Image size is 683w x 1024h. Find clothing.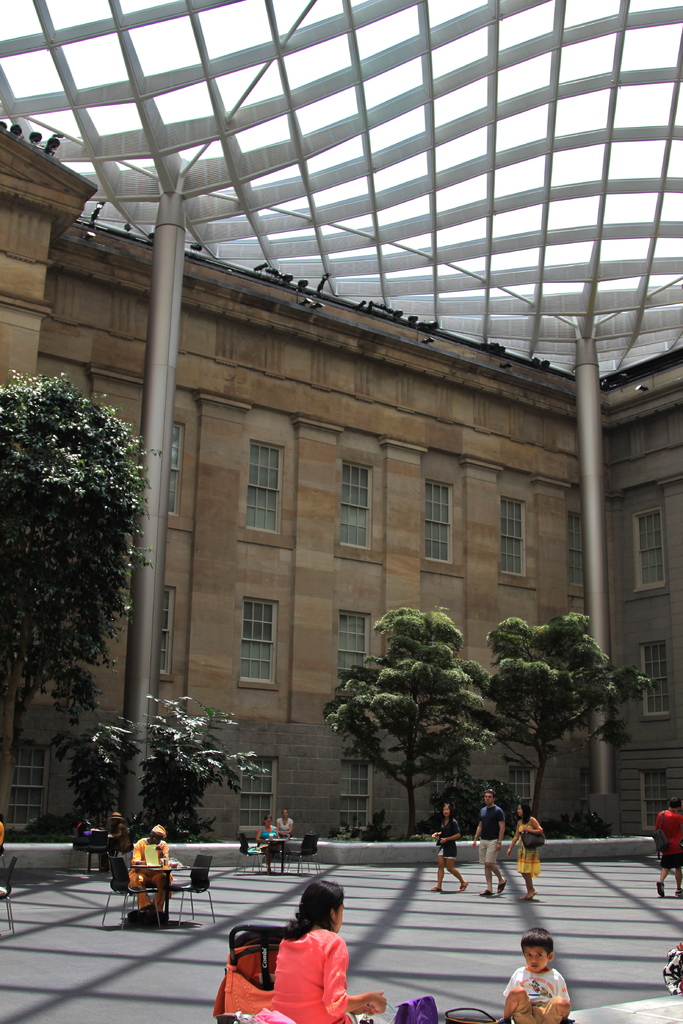
<box>652,810,682,866</box>.
